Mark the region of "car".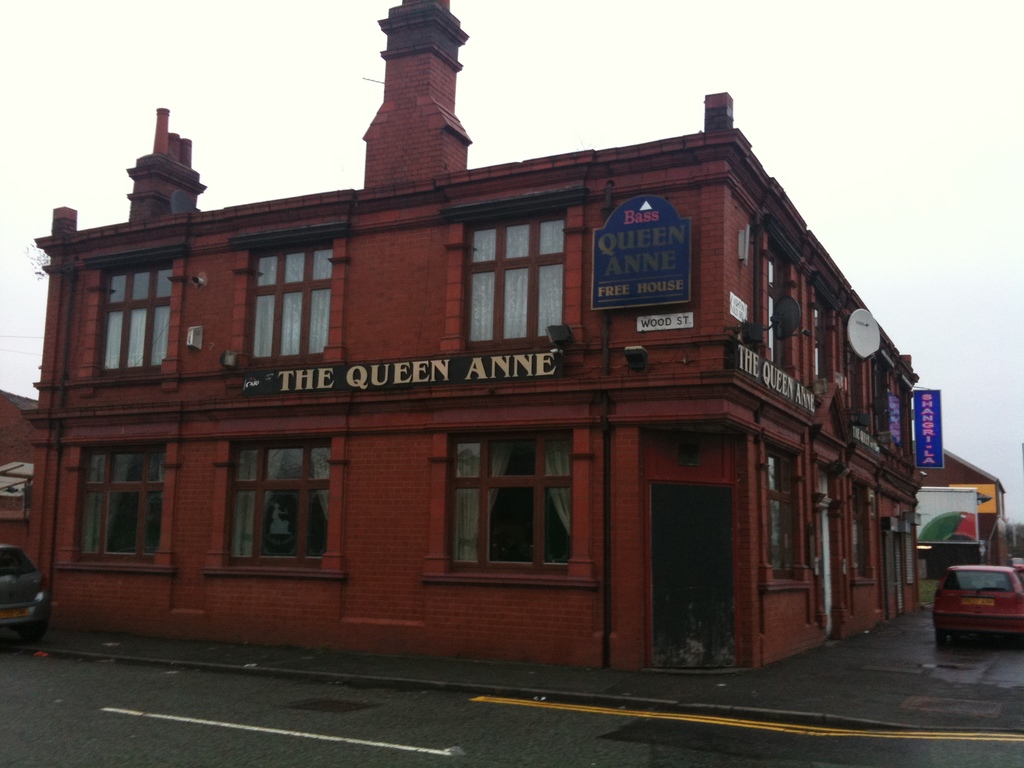
Region: <bbox>0, 542, 46, 643</bbox>.
